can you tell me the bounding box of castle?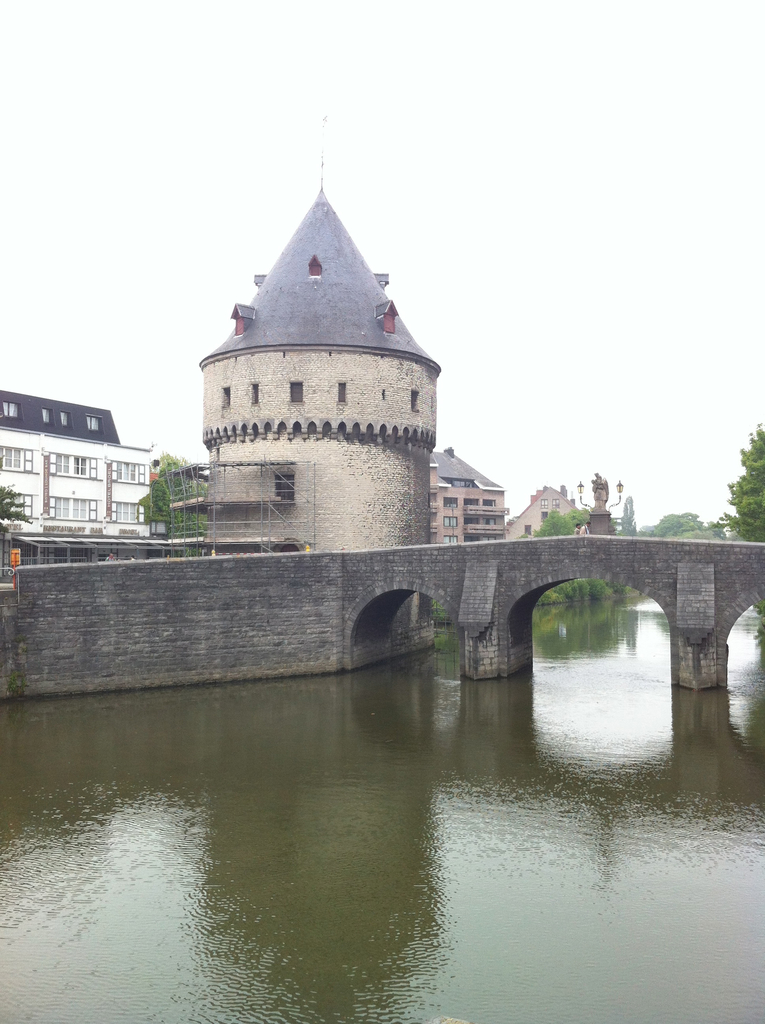
Rect(200, 182, 439, 556).
